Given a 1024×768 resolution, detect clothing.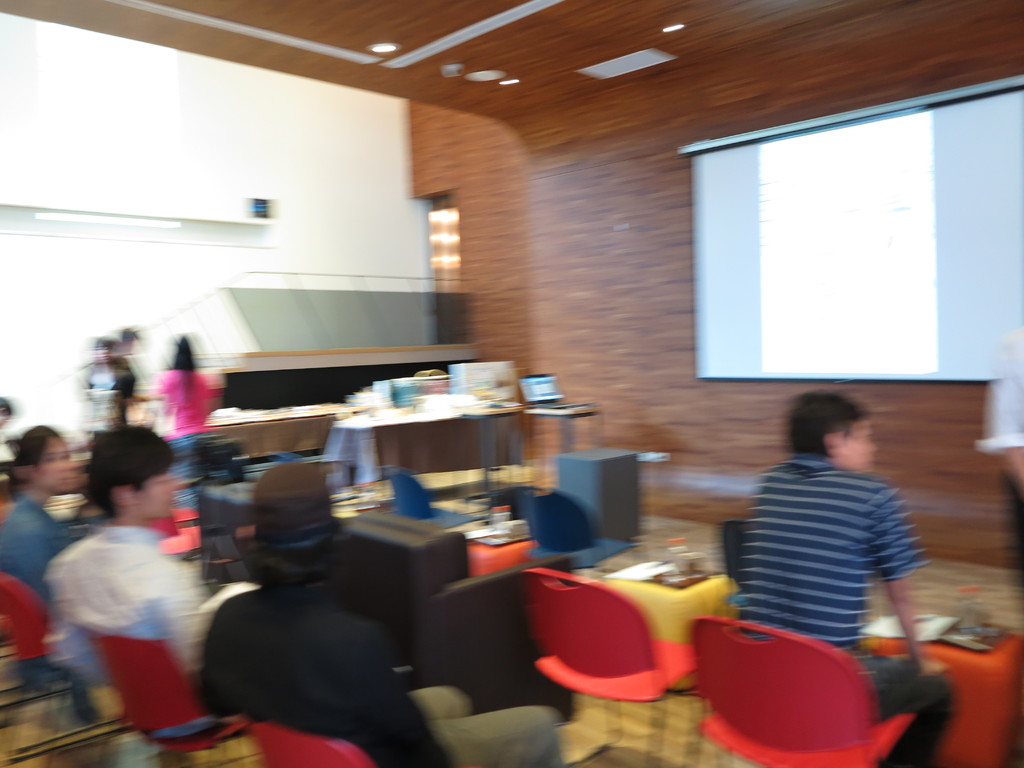
BBox(0, 488, 87, 590).
